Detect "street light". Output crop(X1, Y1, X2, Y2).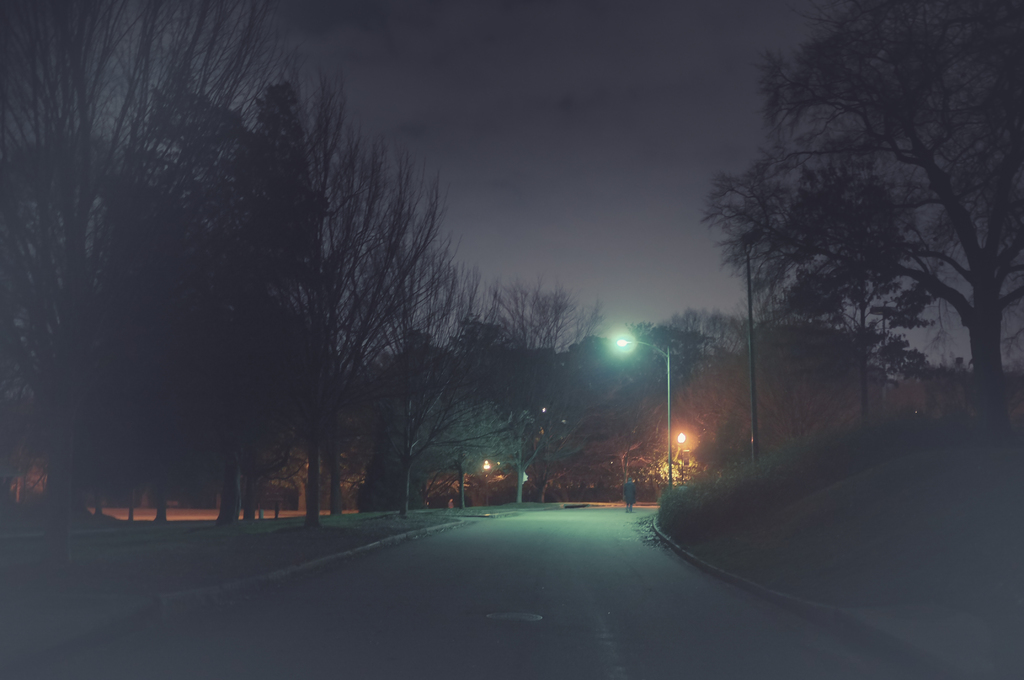
crop(611, 326, 674, 496).
